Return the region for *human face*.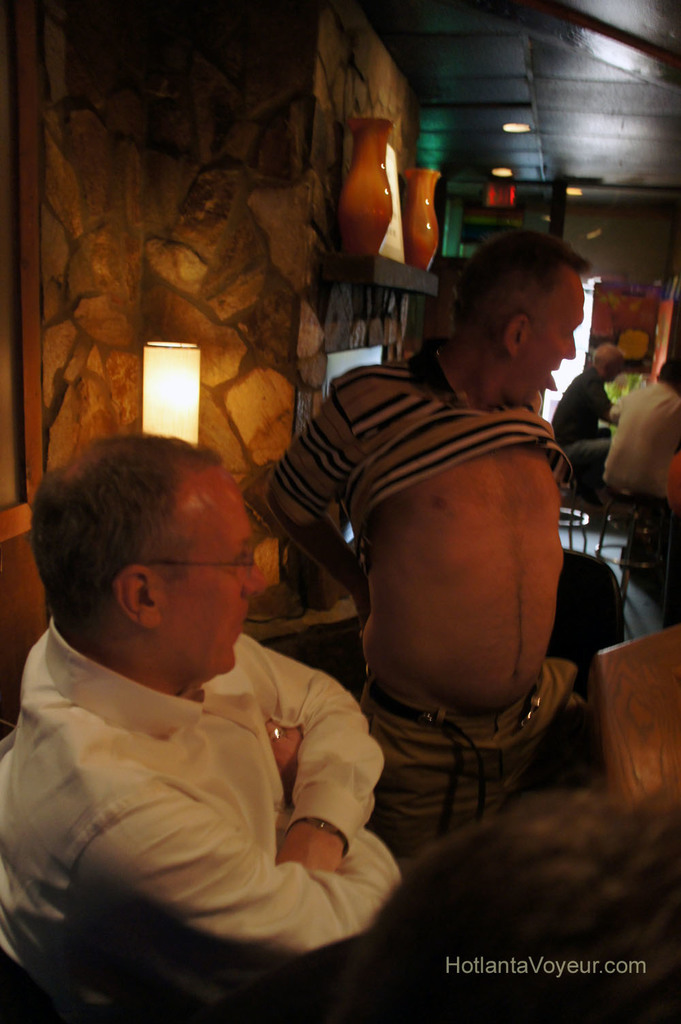
rect(159, 467, 267, 683).
